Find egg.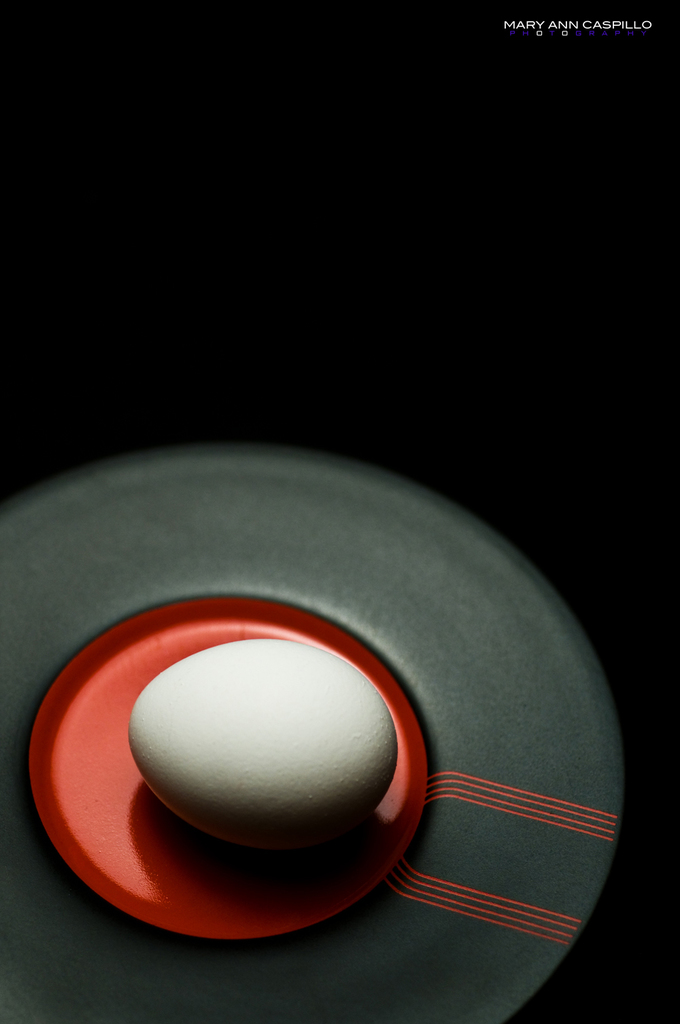
<box>124,637,401,855</box>.
